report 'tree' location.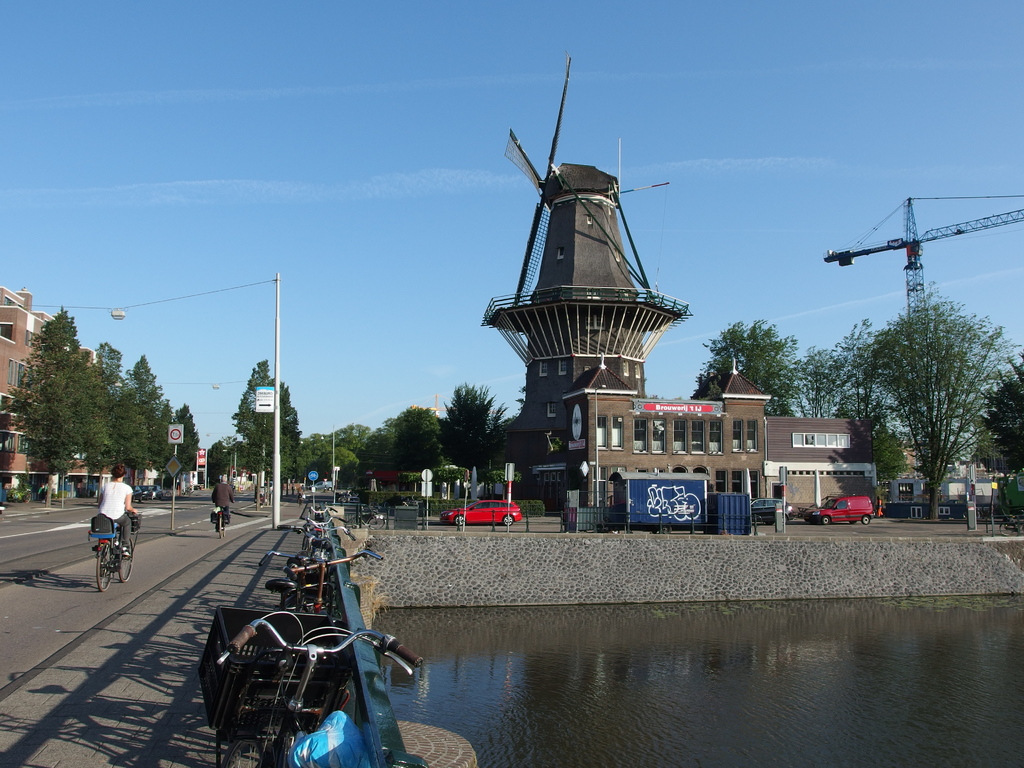
Report: [685, 321, 862, 420].
